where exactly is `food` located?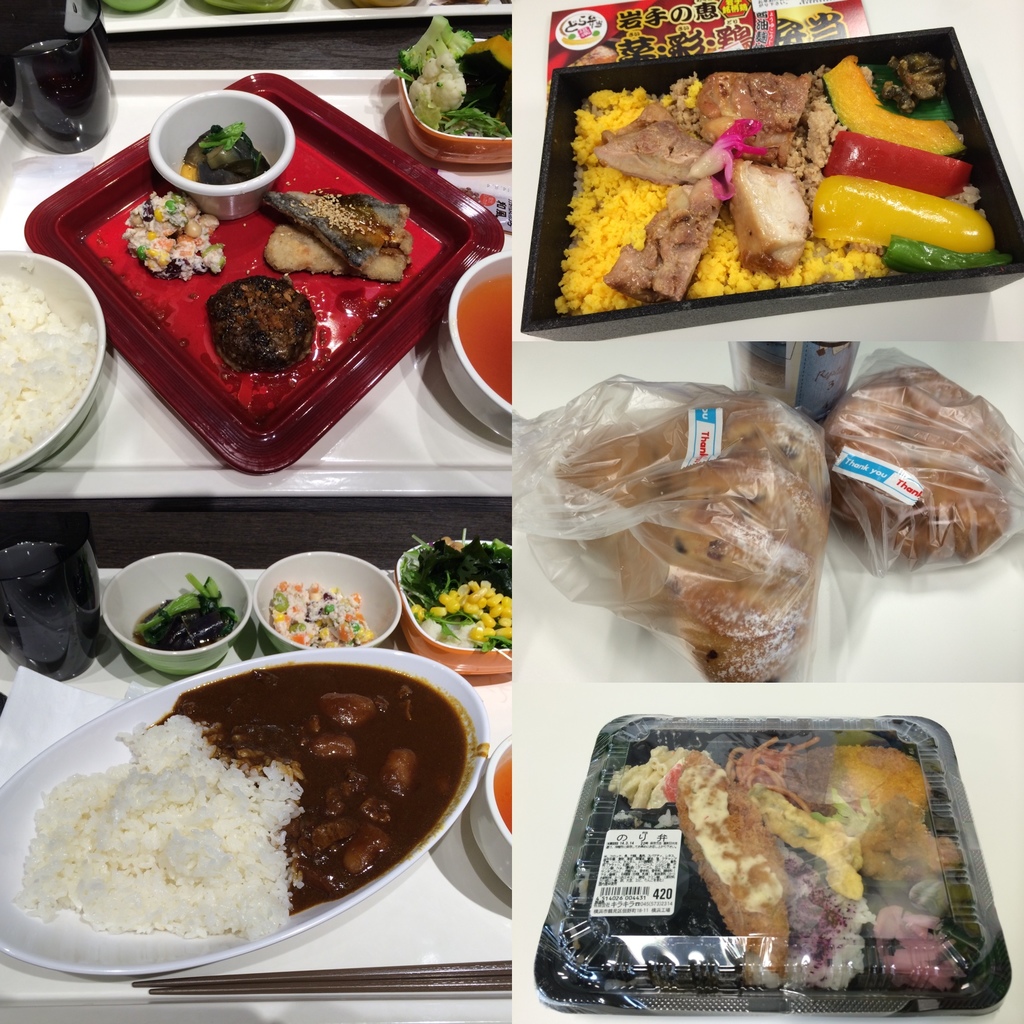
Its bounding box is 130 569 235 650.
